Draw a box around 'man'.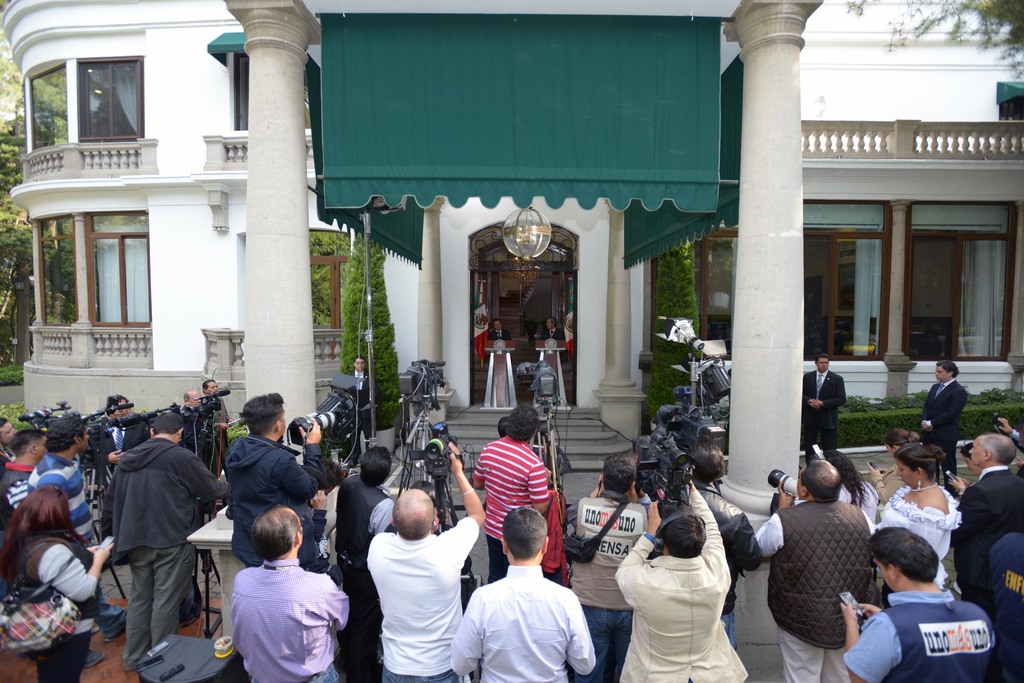
947/431/1021/604.
